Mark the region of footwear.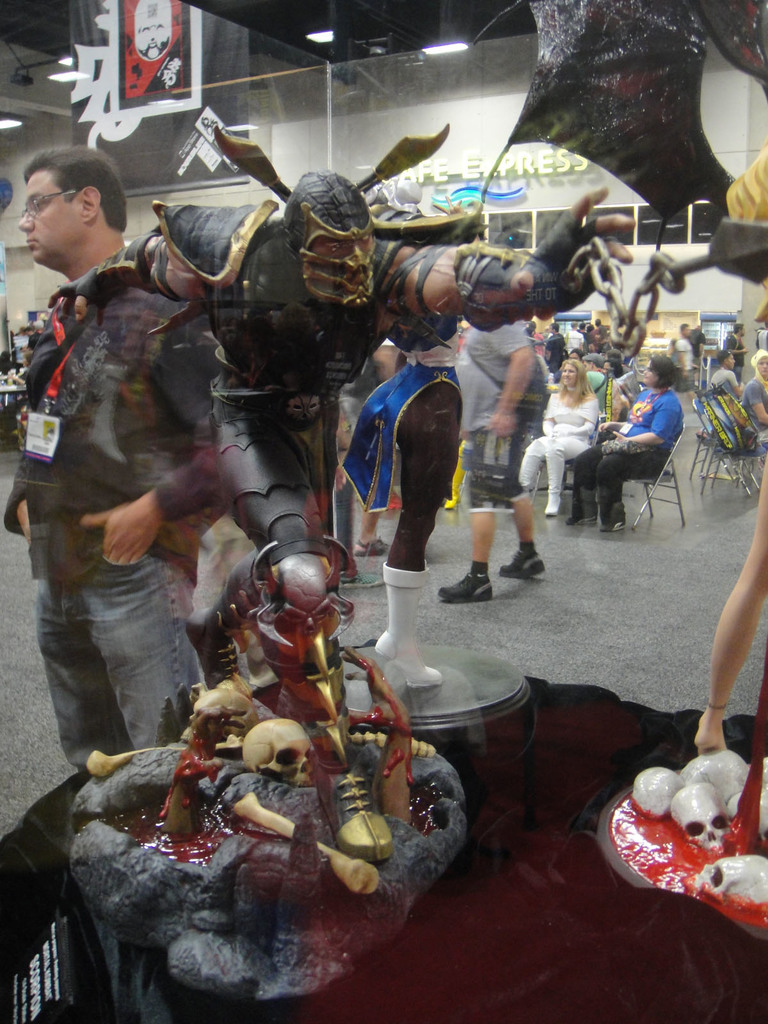
Region: 442 568 492 598.
